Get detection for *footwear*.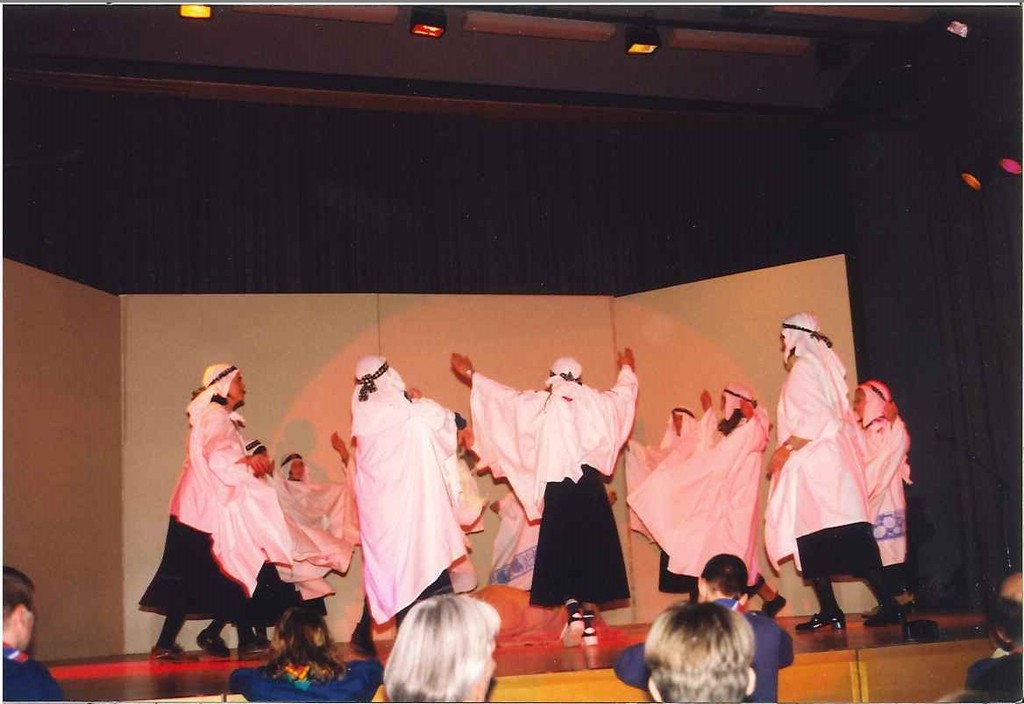
Detection: (left=234, top=641, right=261, bottom=662).
